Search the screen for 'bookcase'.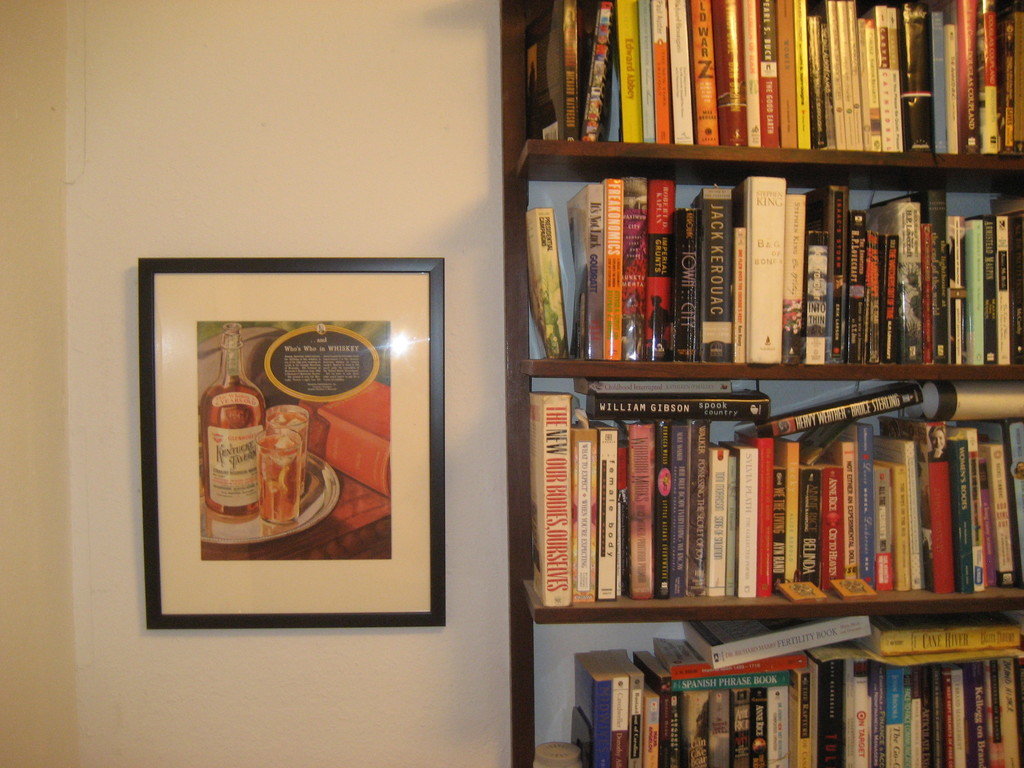
Found at l=471, t=0, r=1023, b=767.
